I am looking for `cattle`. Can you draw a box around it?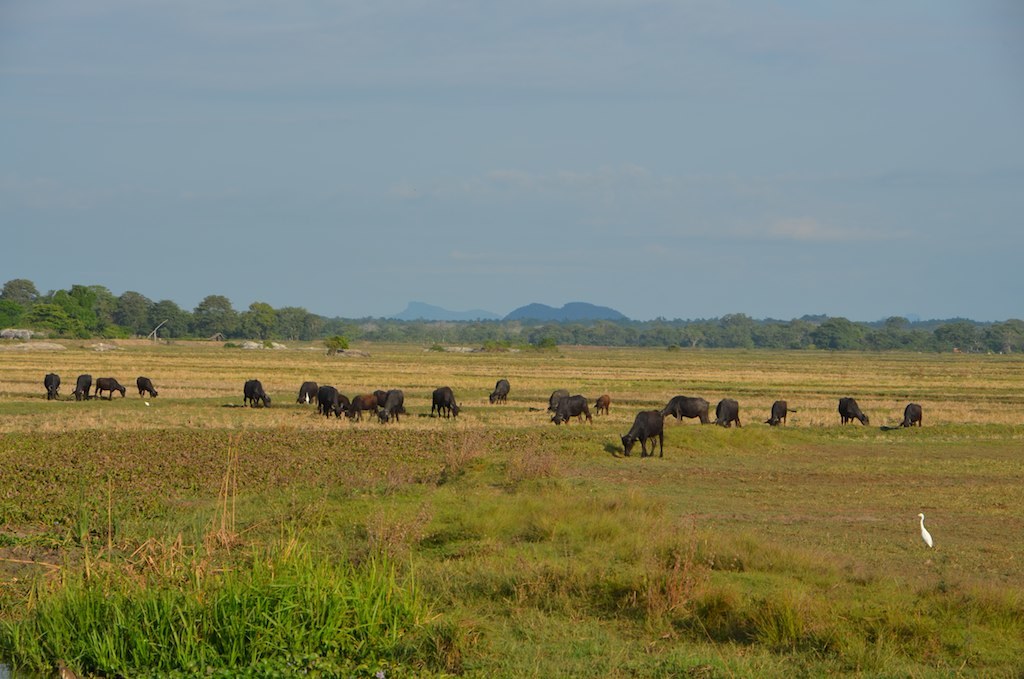
Sure, the bounding box is {"x1": 597, "y1": 394, "x2": 610, "y2": 413}.
